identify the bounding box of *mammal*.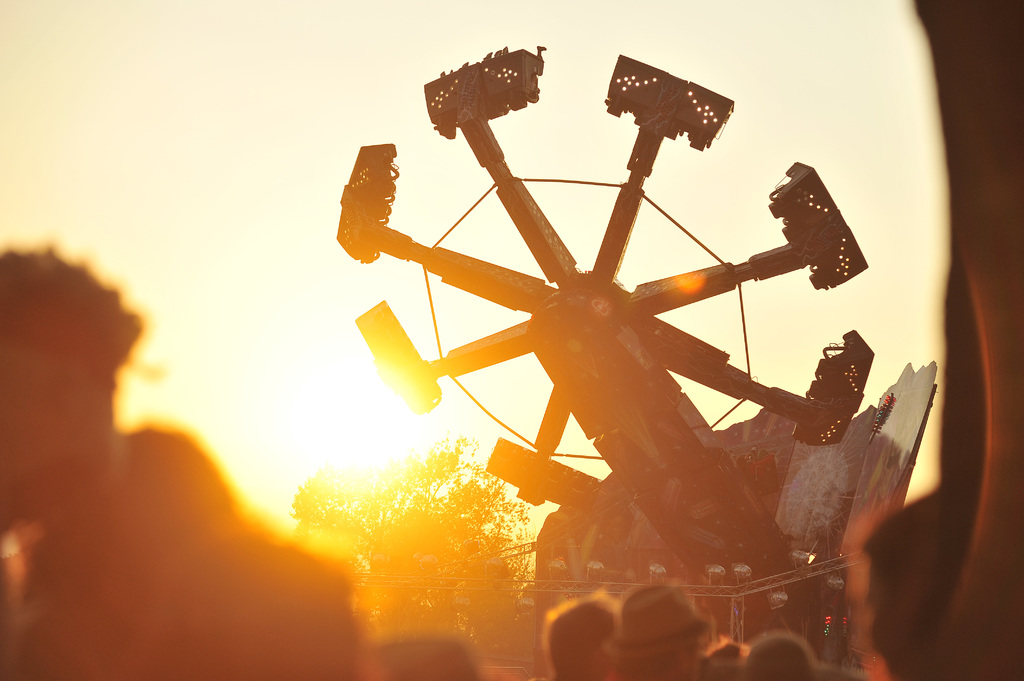
x1=609 y1=589 x2=717 y2=680.
